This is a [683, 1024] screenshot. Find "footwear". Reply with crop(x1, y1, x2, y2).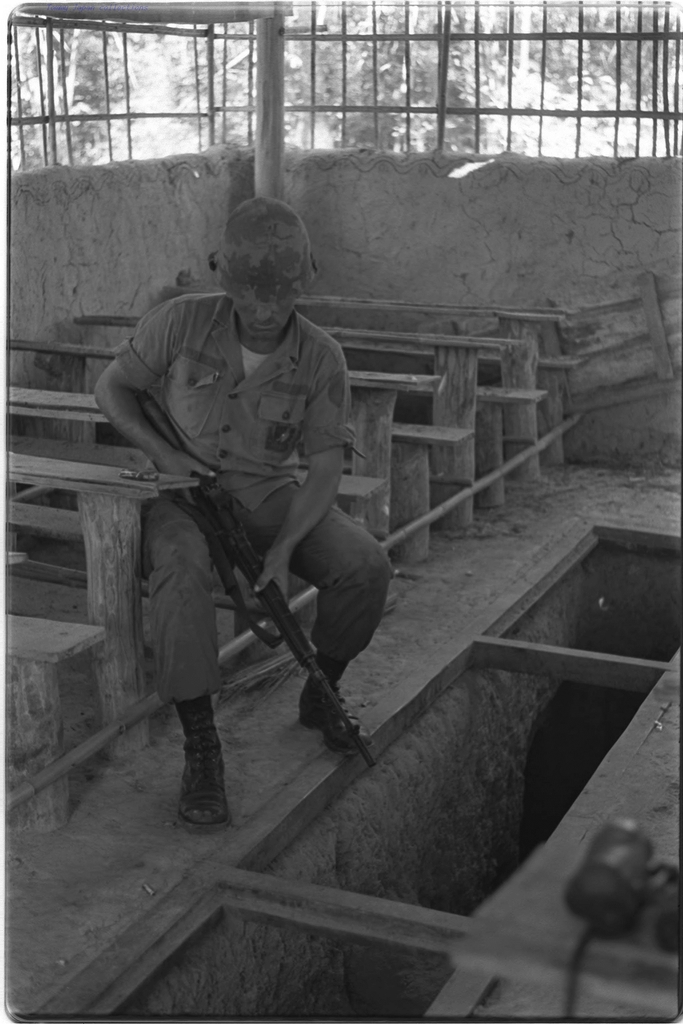
crop(181, 686, 243, 836).
